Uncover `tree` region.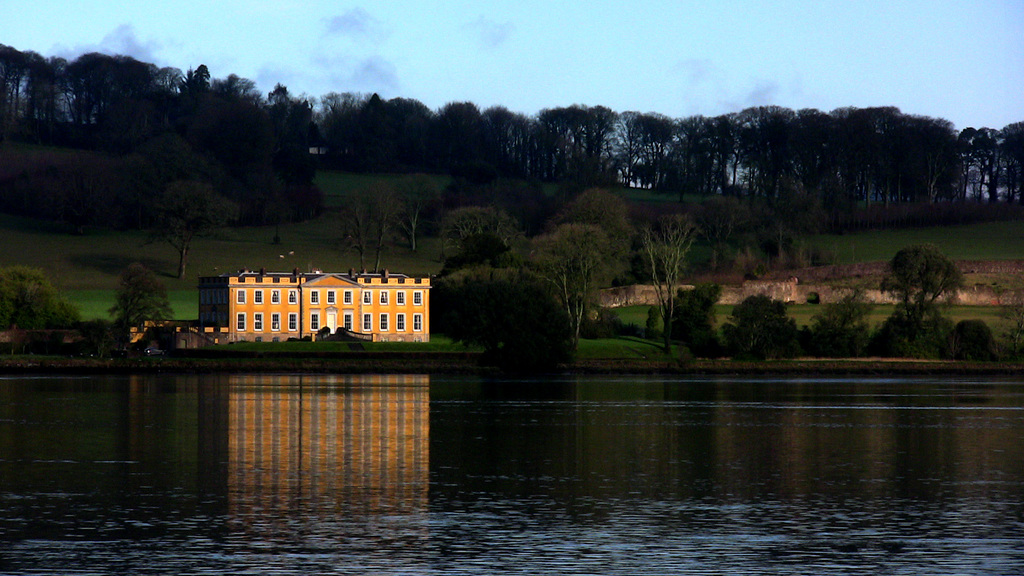
Uncovered: l=659, t=278, r=725, b=371.
